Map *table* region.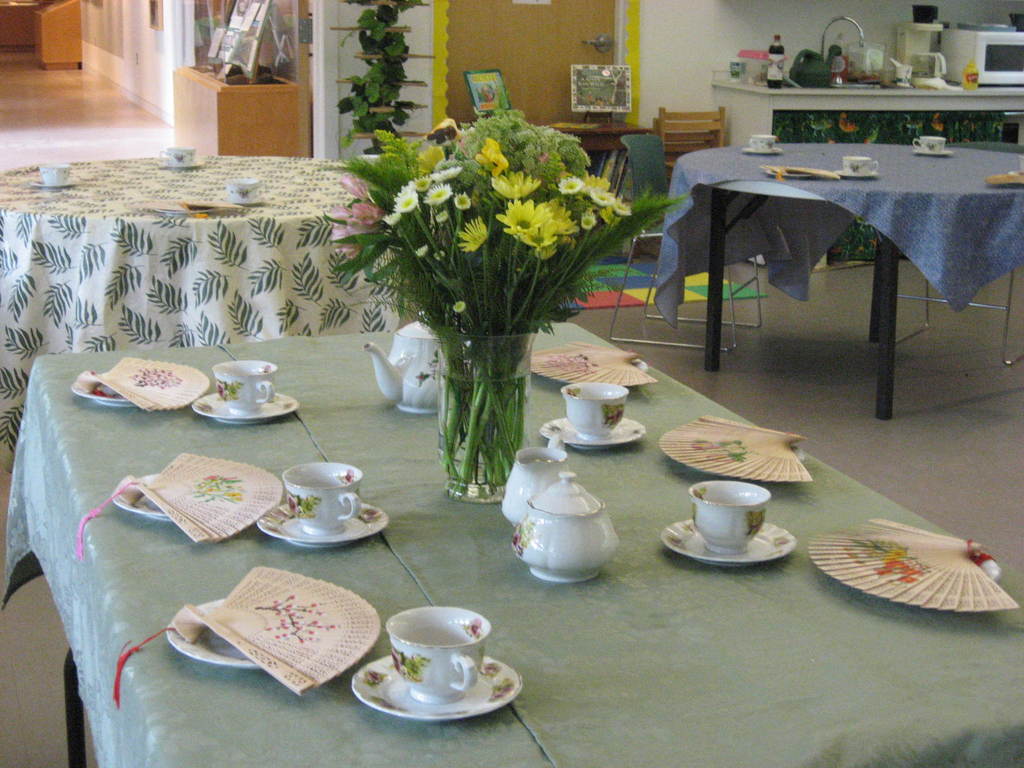
Mapped to [7, 319, 1023, 767].
